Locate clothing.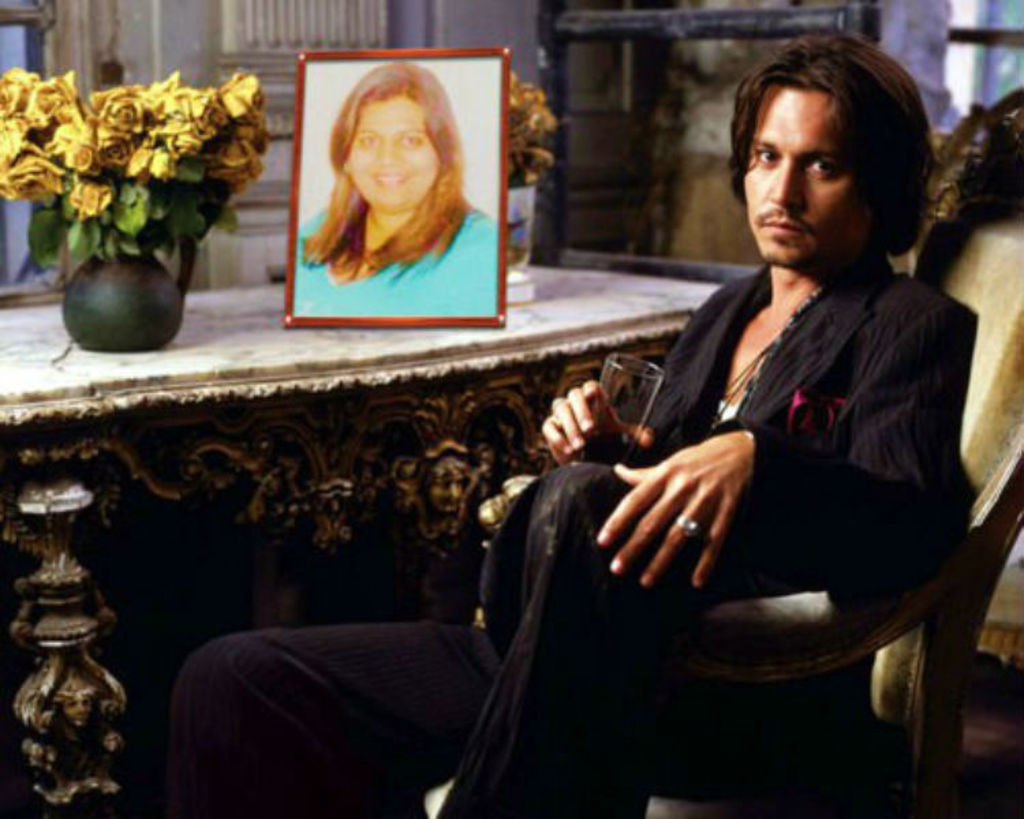
Bounding box: BBox(292, 198, 494, 329).
